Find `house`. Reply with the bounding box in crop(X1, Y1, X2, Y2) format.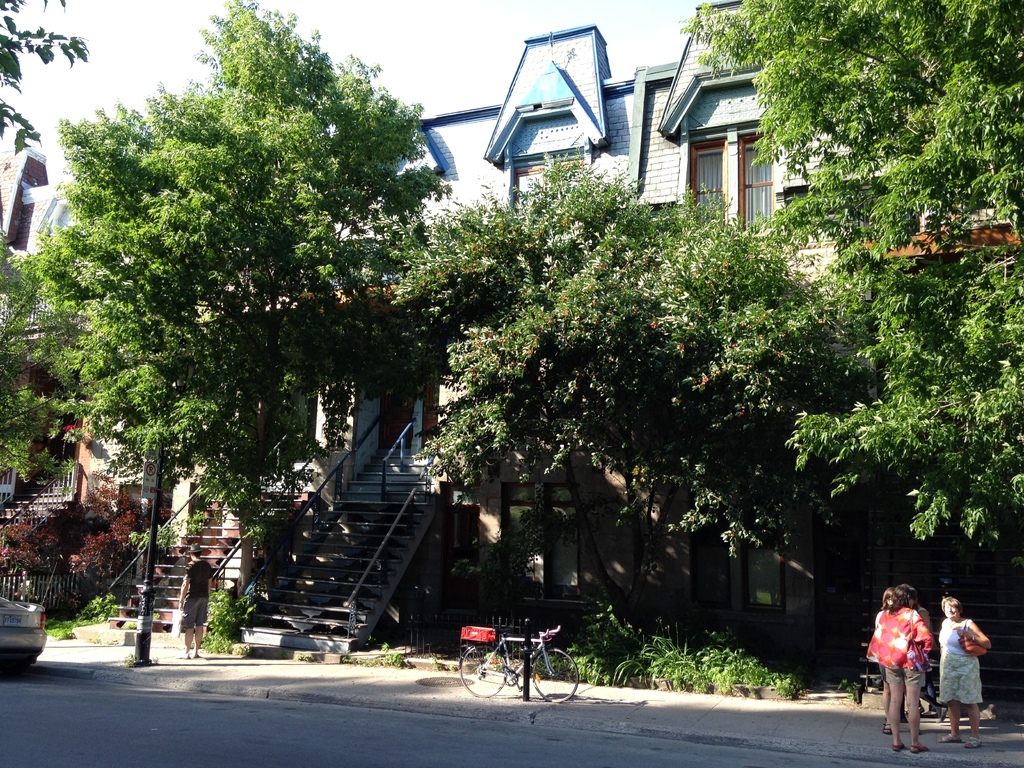
crop(355, 21, 630, 481).
